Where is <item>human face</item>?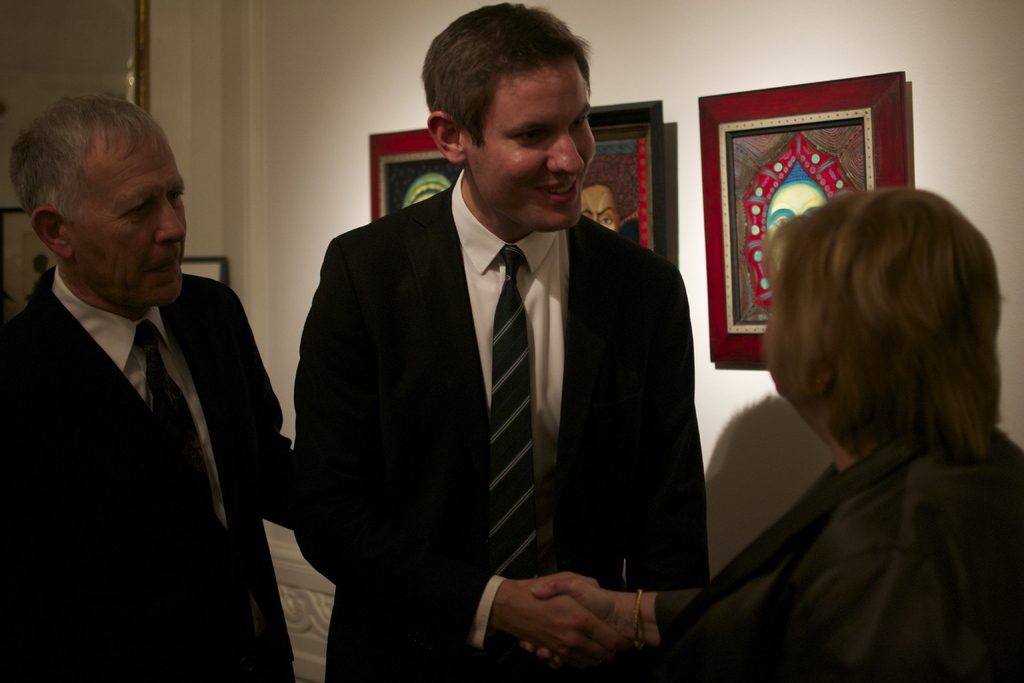
x1=580, y1=185, x2=617, y2=234.
